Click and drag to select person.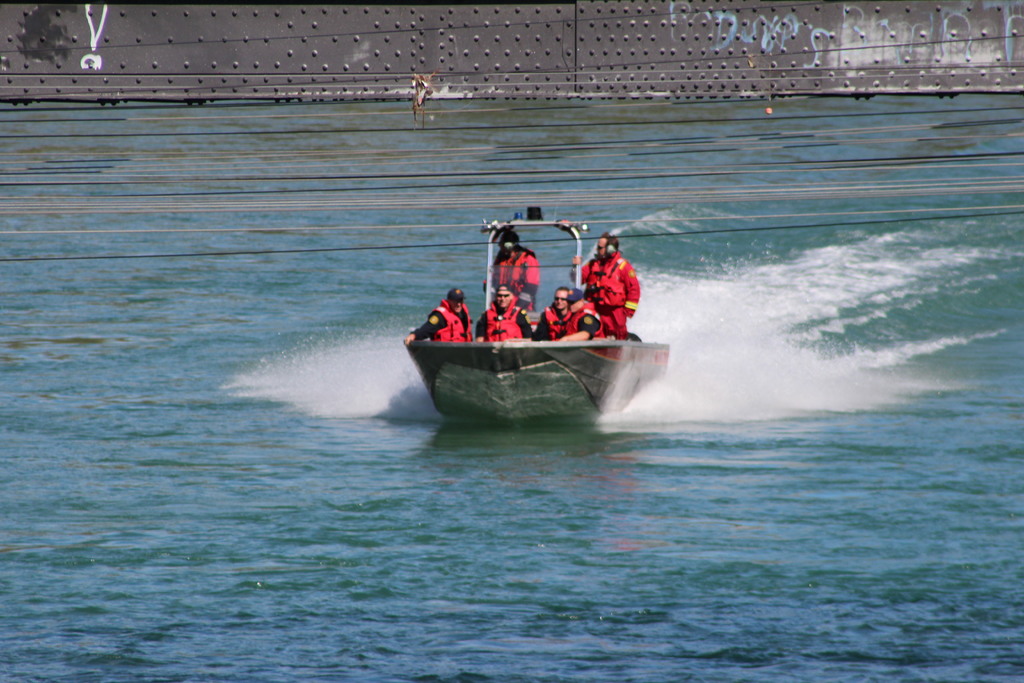
Selection: 402/286/474/344.
